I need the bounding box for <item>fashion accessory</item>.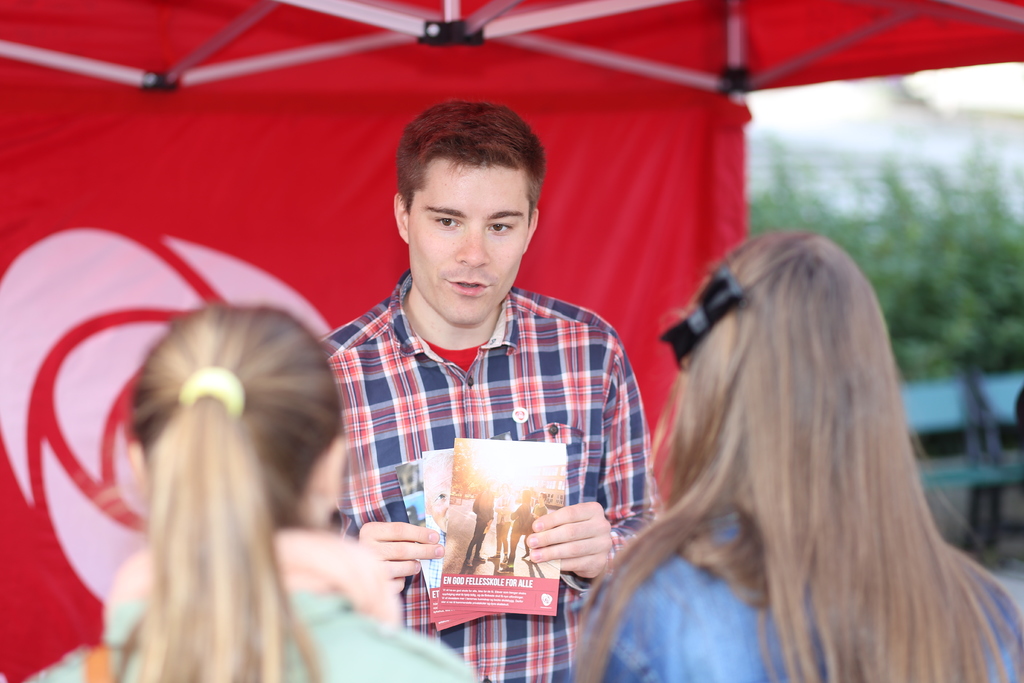
Here it is: [660,264,749,373].
